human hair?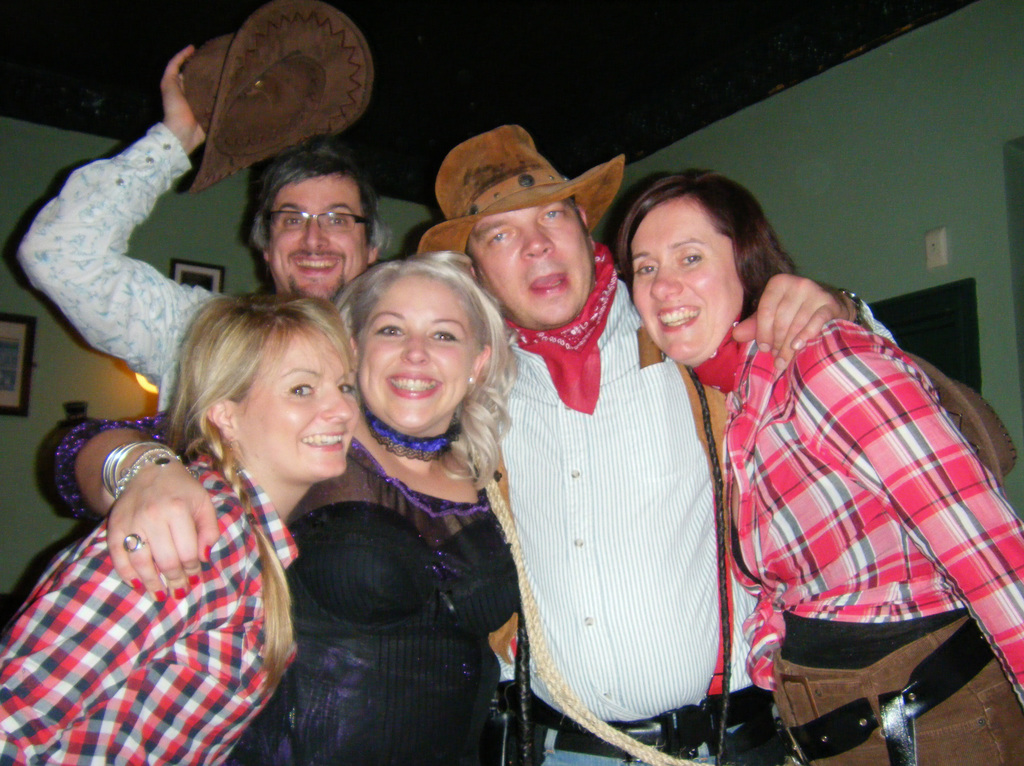
<region>334, 259, 507, 485</region>
